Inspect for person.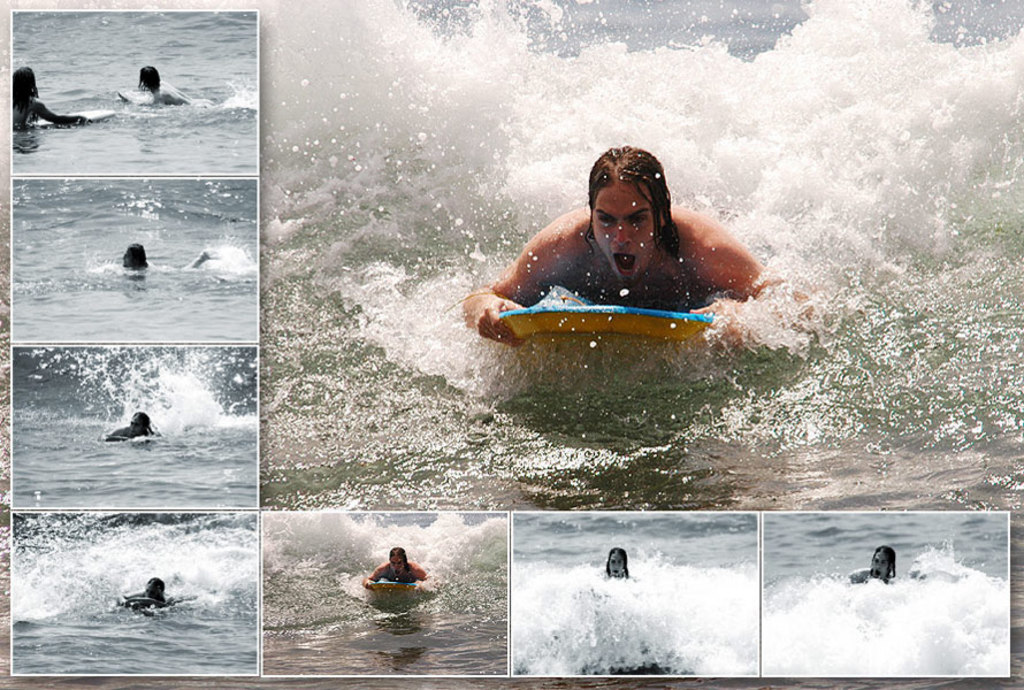
Inspection: pyautogui.locateOnScreen(10, 66, 93, 133).
